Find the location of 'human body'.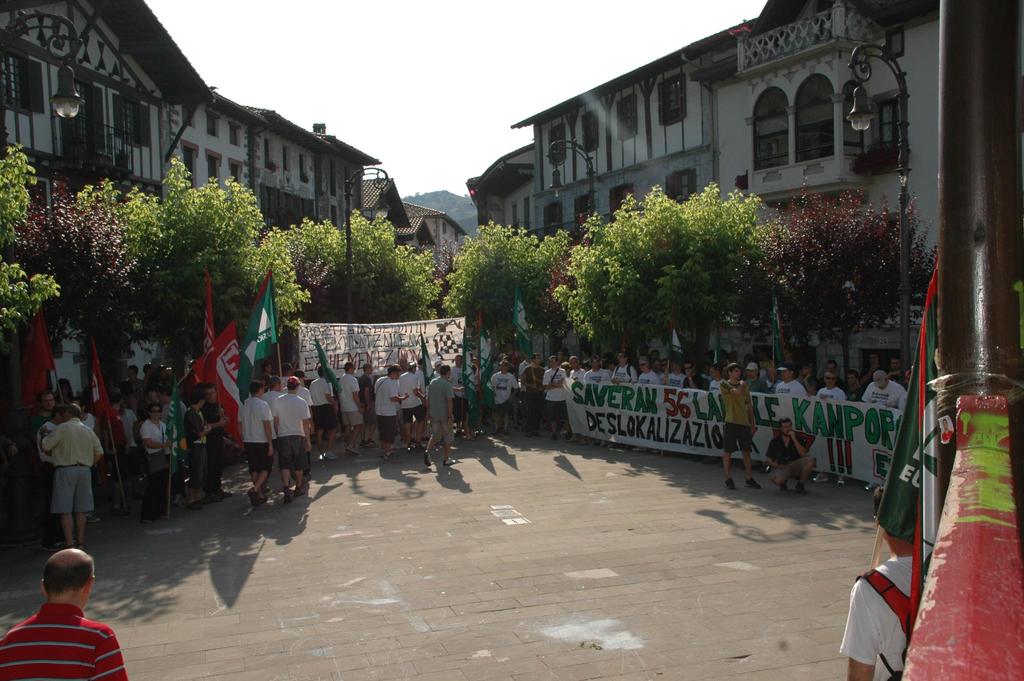
Location: crop(334, 369, 365, 456).
